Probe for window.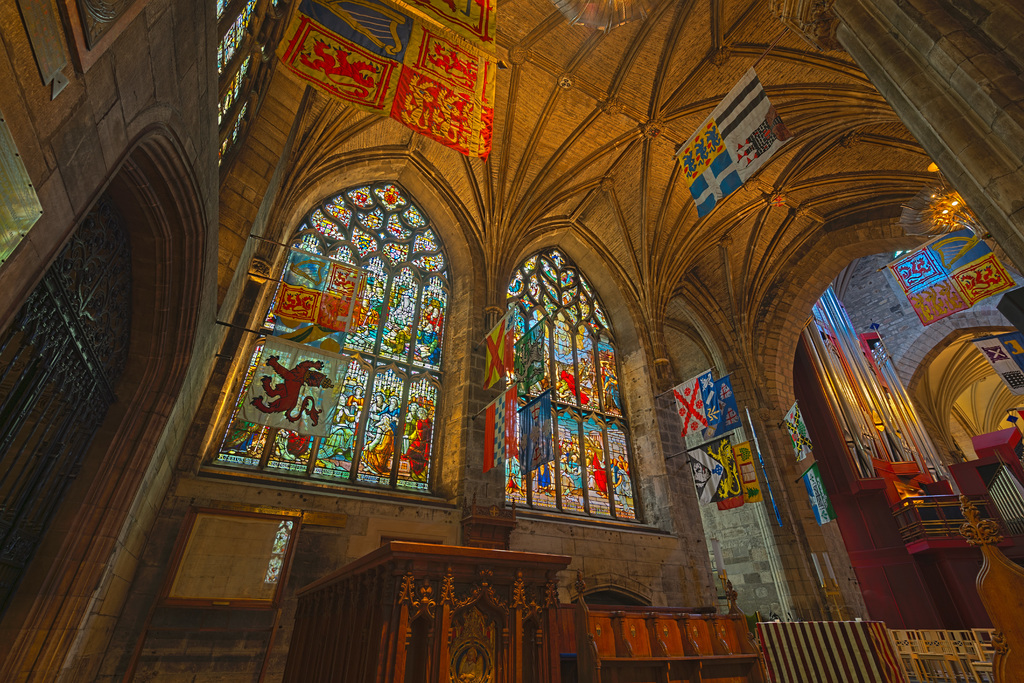
Probe result: crop(499, 243, 655, 534).
